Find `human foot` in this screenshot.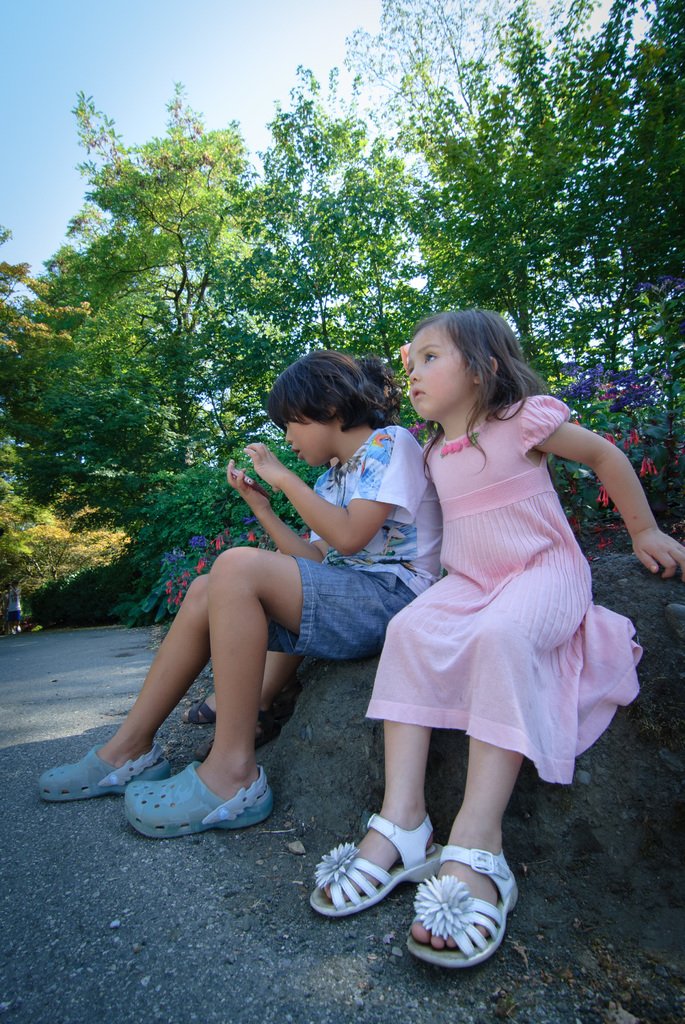
The bounding box for `human foot` is {"left": 315, "top": 804, "right": 443, "bottom": 904}.
